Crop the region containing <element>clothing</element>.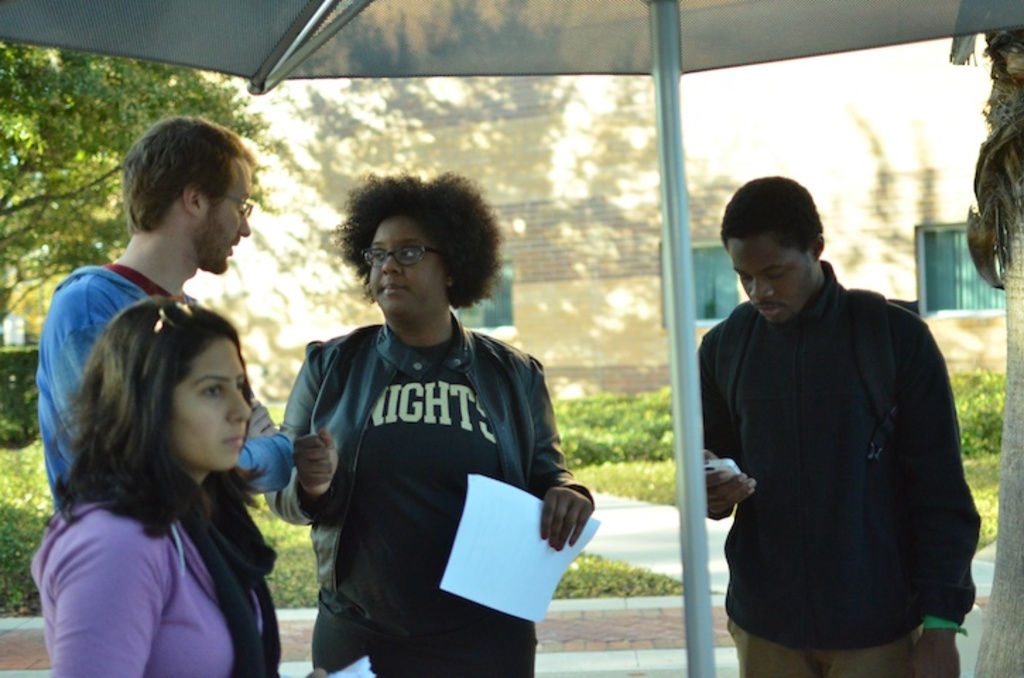
Crop region: x1=34, y1=263, x2=298, y2=518.
